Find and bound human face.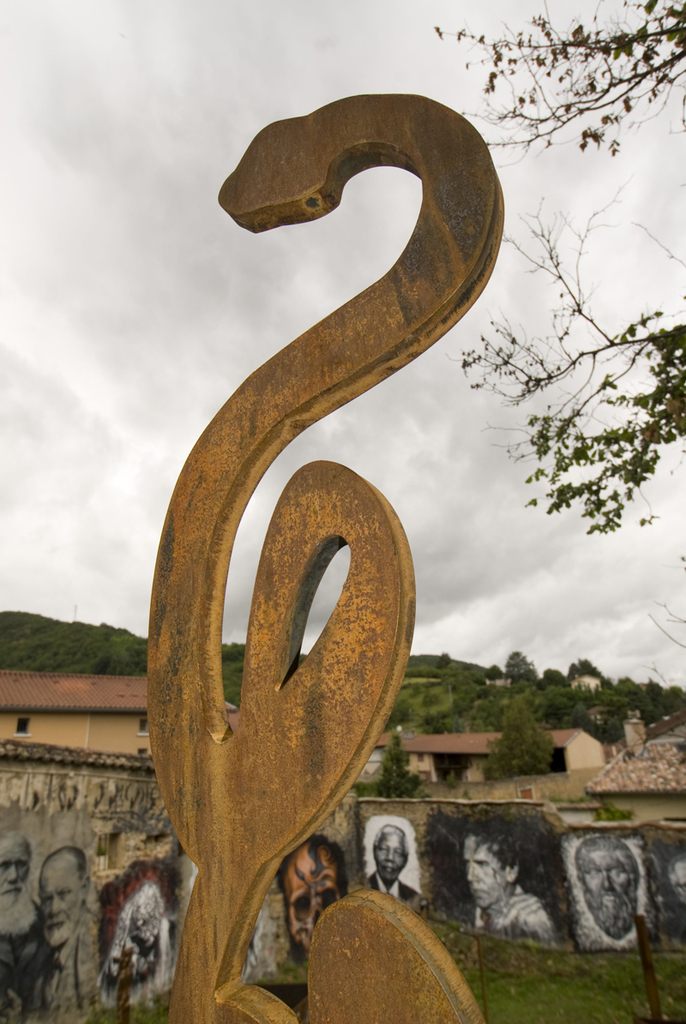
Bound: x1=39 y1=858 x2=82 y2=936.
